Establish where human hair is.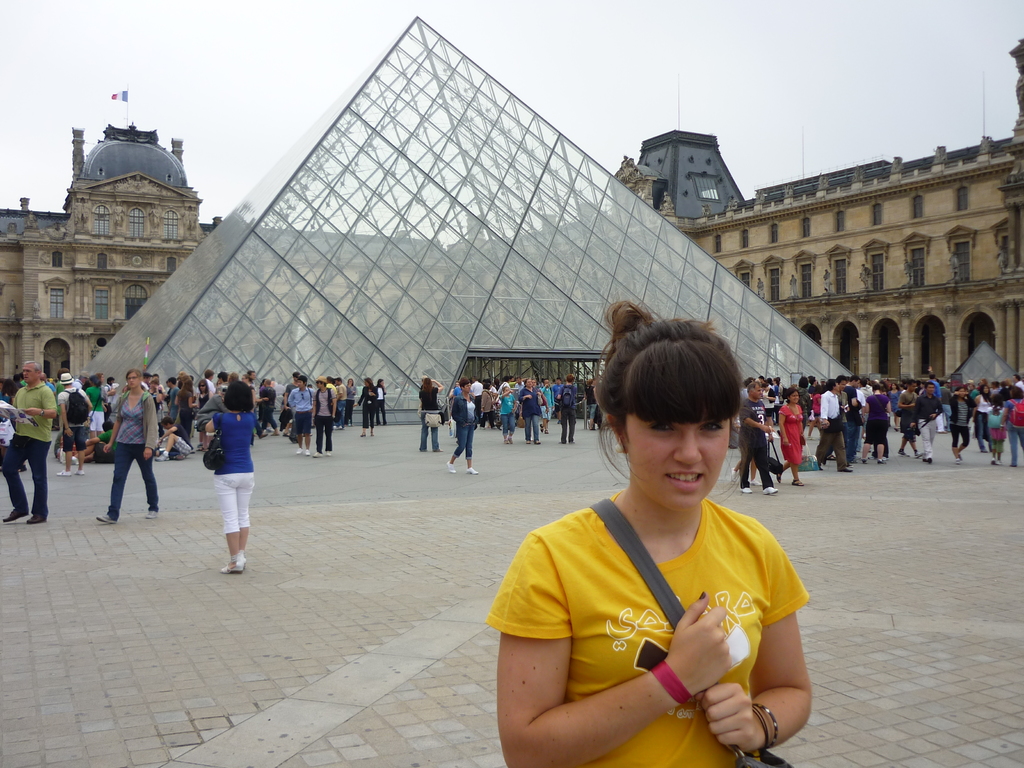
Established at x1=993, y1=395, x2=1001, y2=413.
